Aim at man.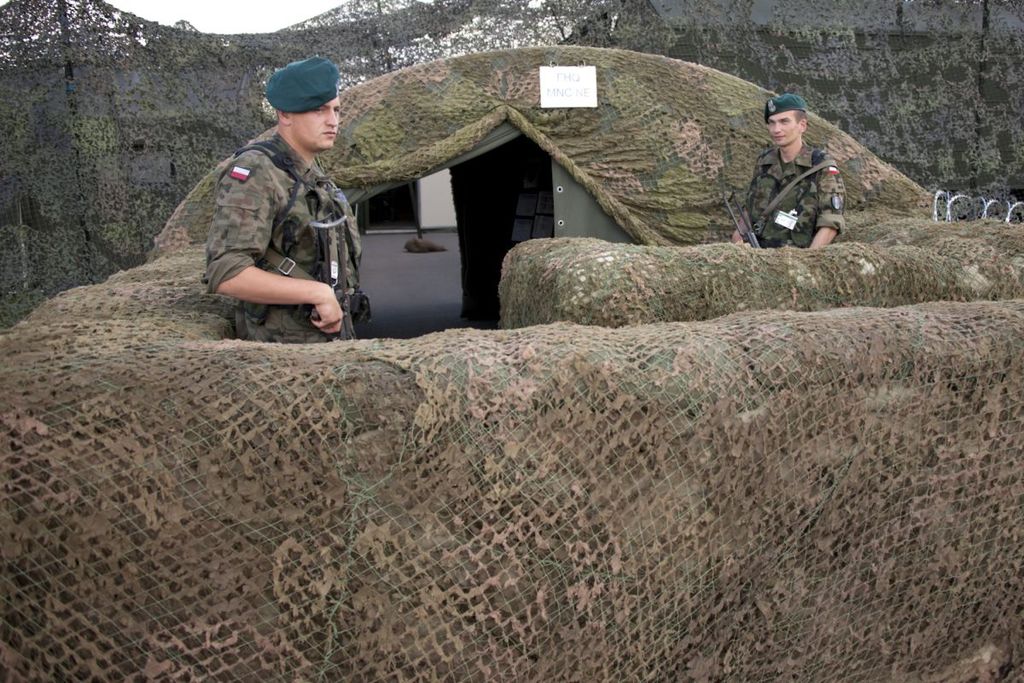
Aimed at [731, 92, 845, 248].
